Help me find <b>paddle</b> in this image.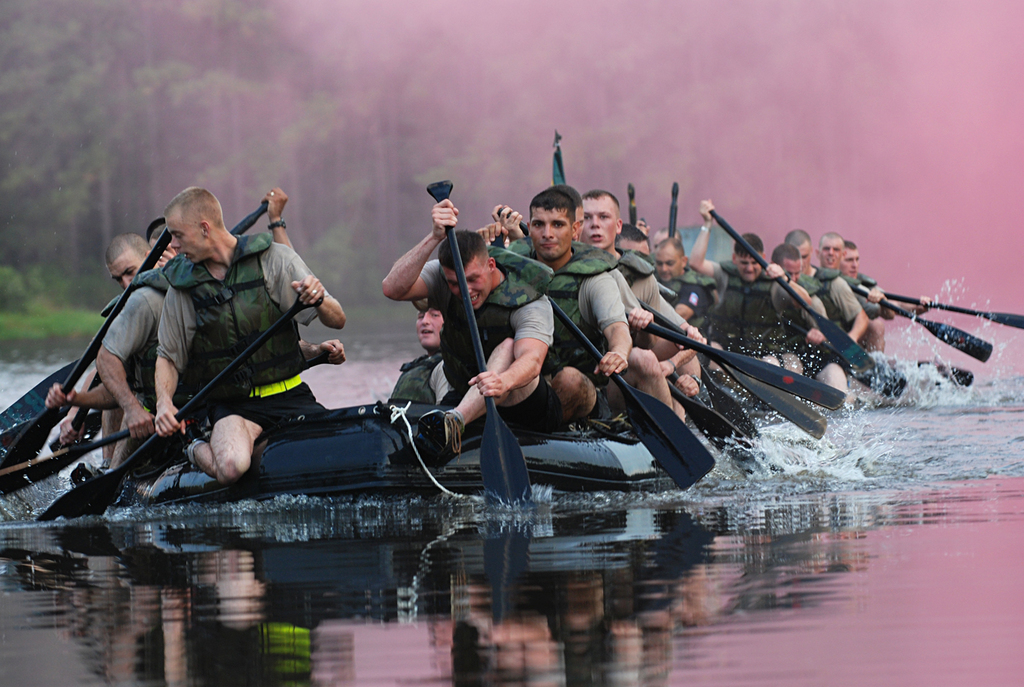
Found it: (812,263,989,363).
